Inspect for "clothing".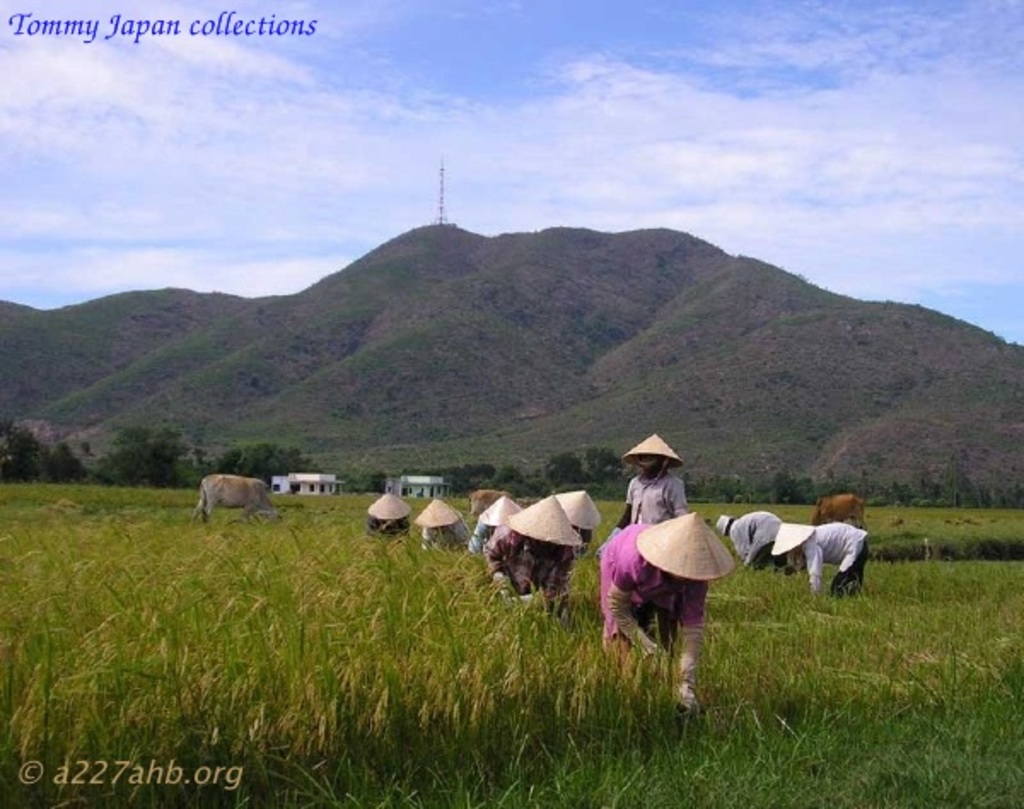
Inspection: box(594, 471, 683, 555).
